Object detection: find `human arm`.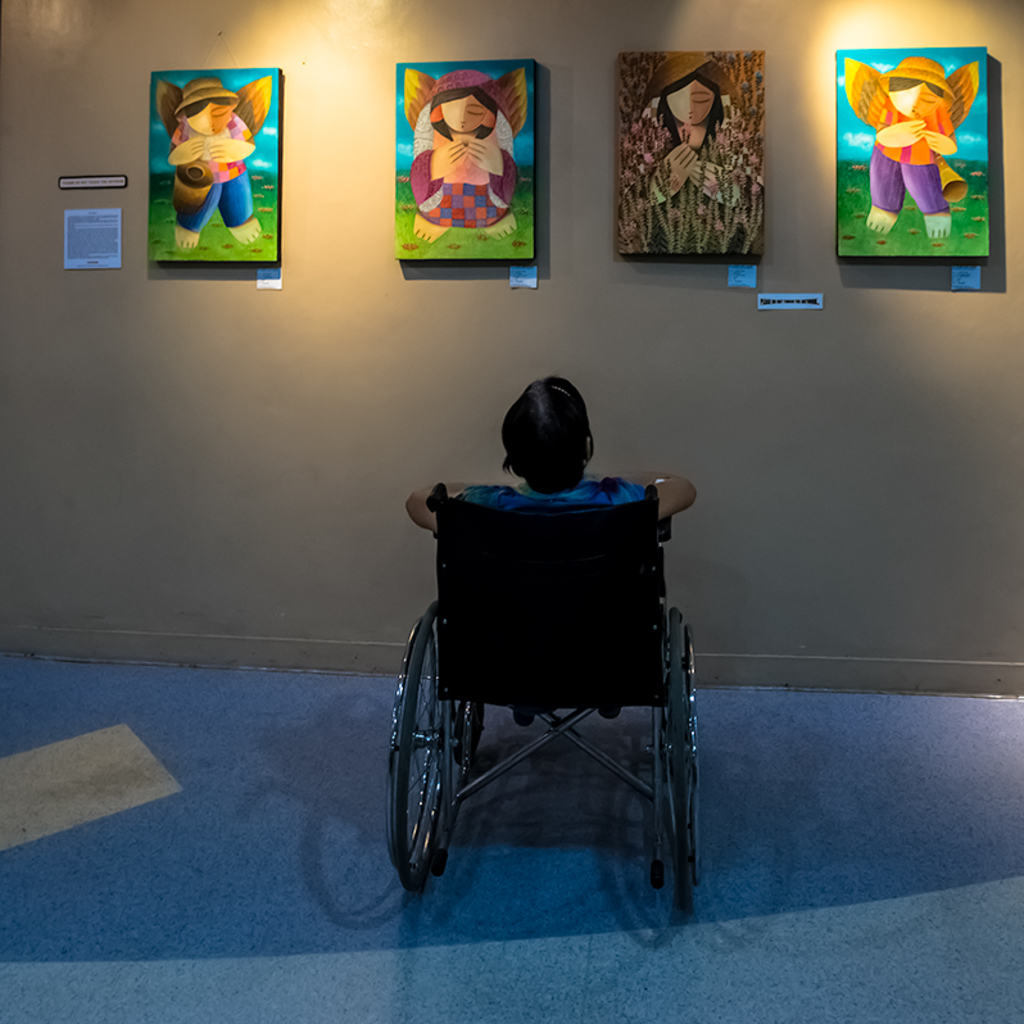
163/132/205/172.
